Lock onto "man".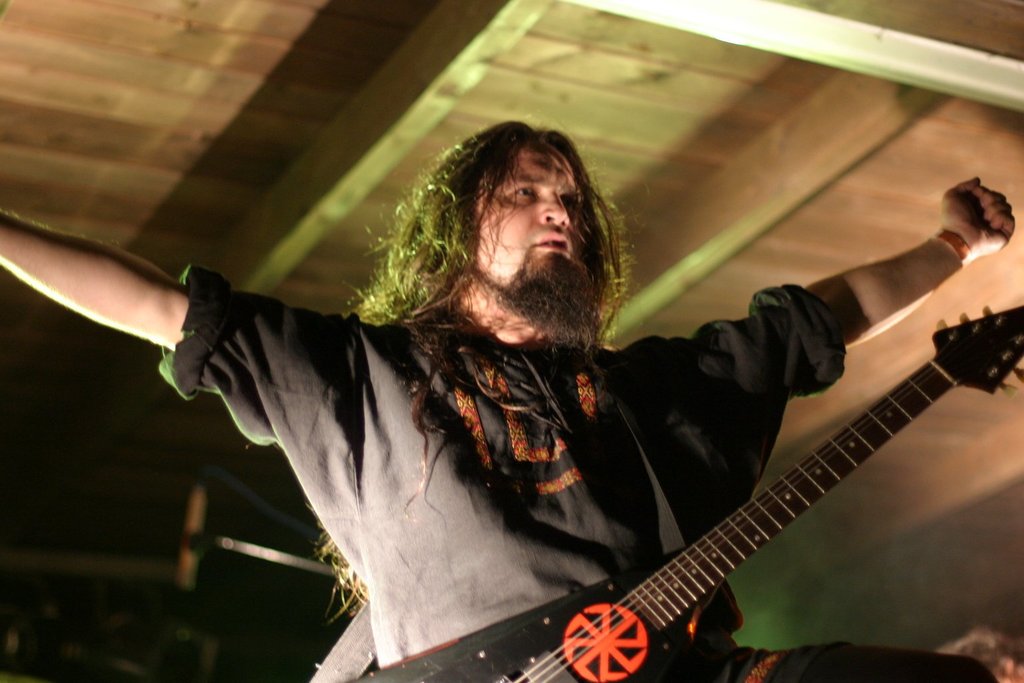
Locked: x1=0, y1=115, x2=1014, y2=682.
